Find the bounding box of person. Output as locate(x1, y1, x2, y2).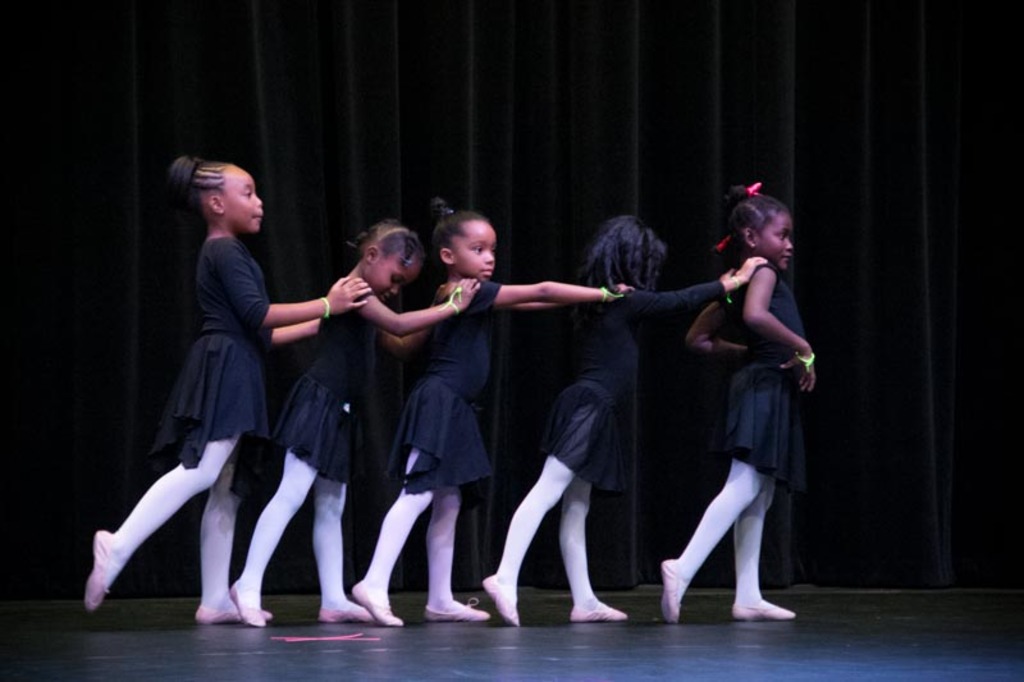
locate(349, 196, 635, 624).
